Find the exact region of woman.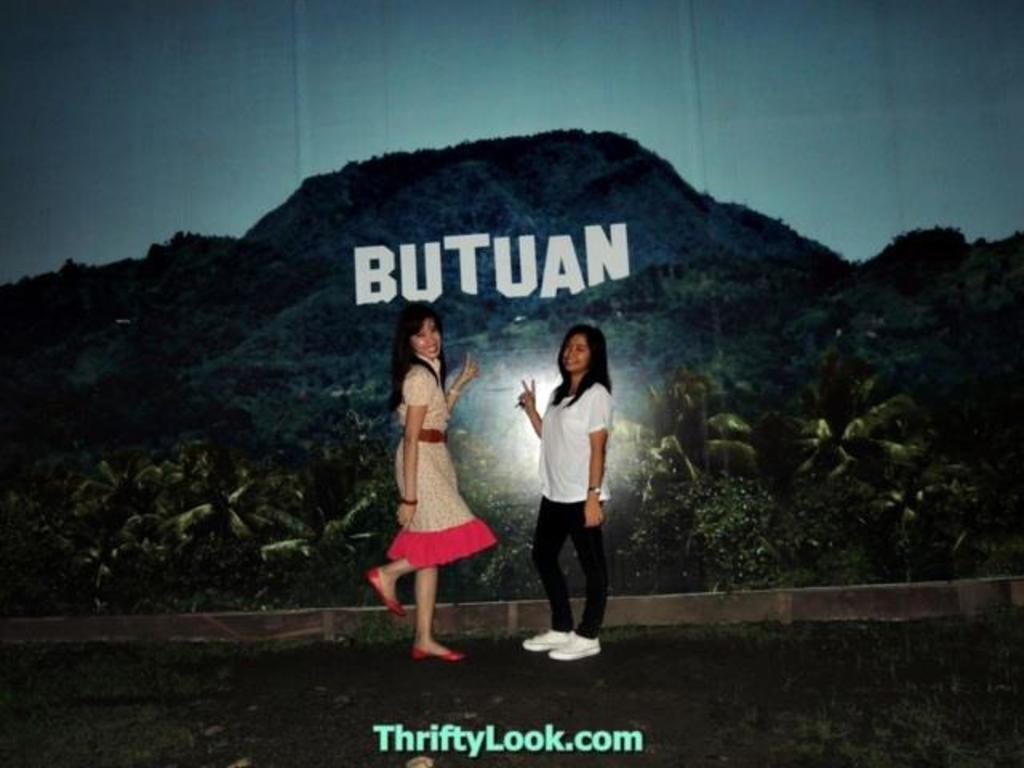
Exact region: 366:302:498:666.
